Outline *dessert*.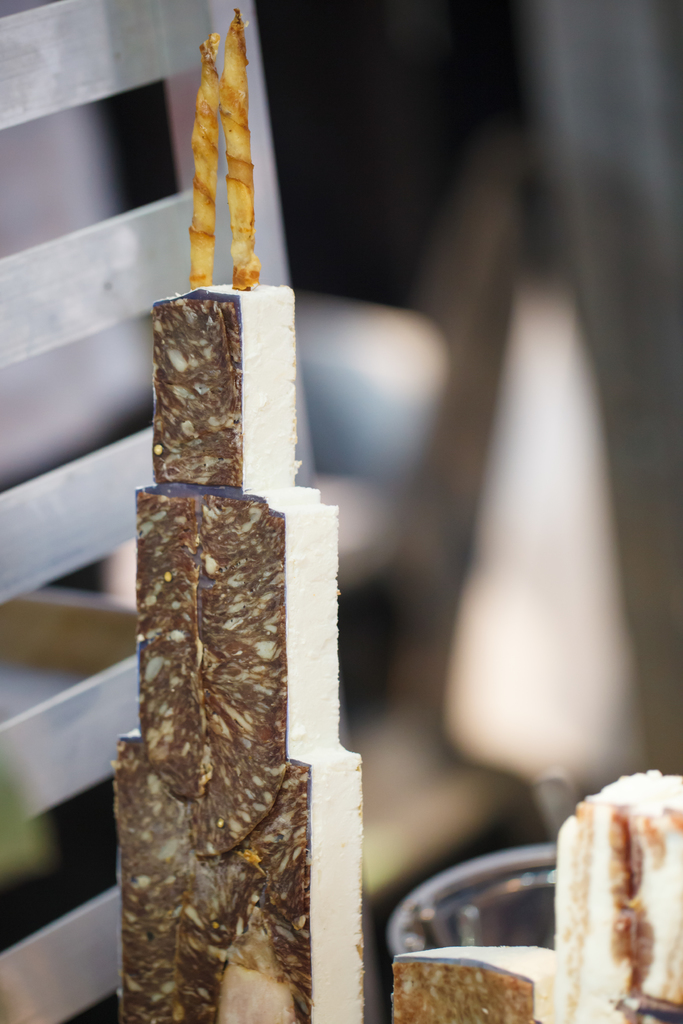
Outline: rect(135, 282, 324, 486).
